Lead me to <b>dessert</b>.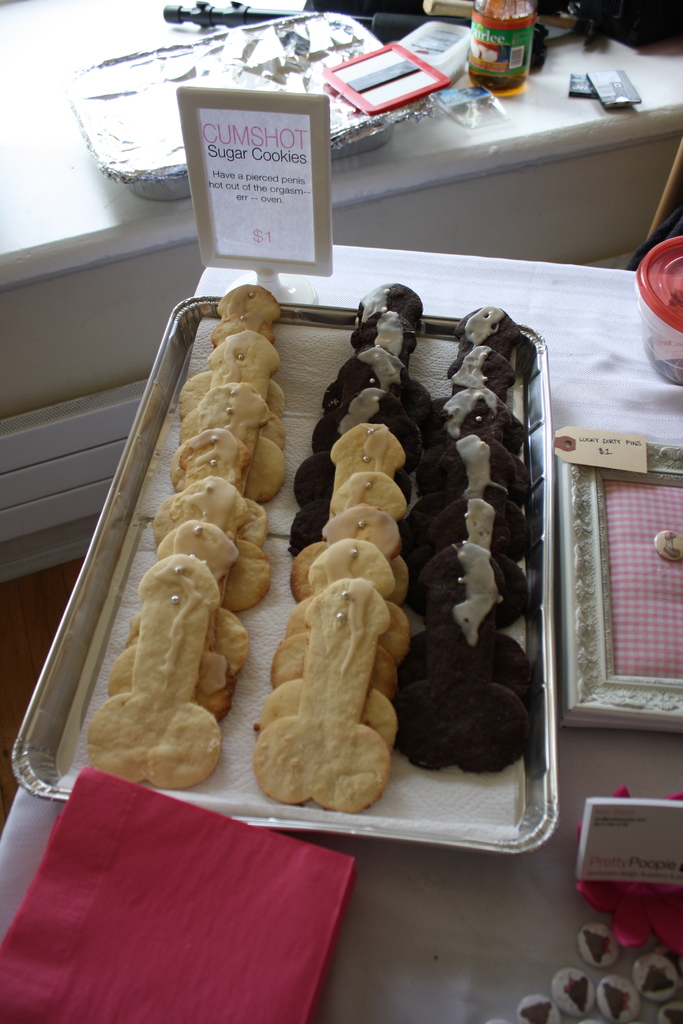
Lead to BBox(288, 525, 398, 610).
